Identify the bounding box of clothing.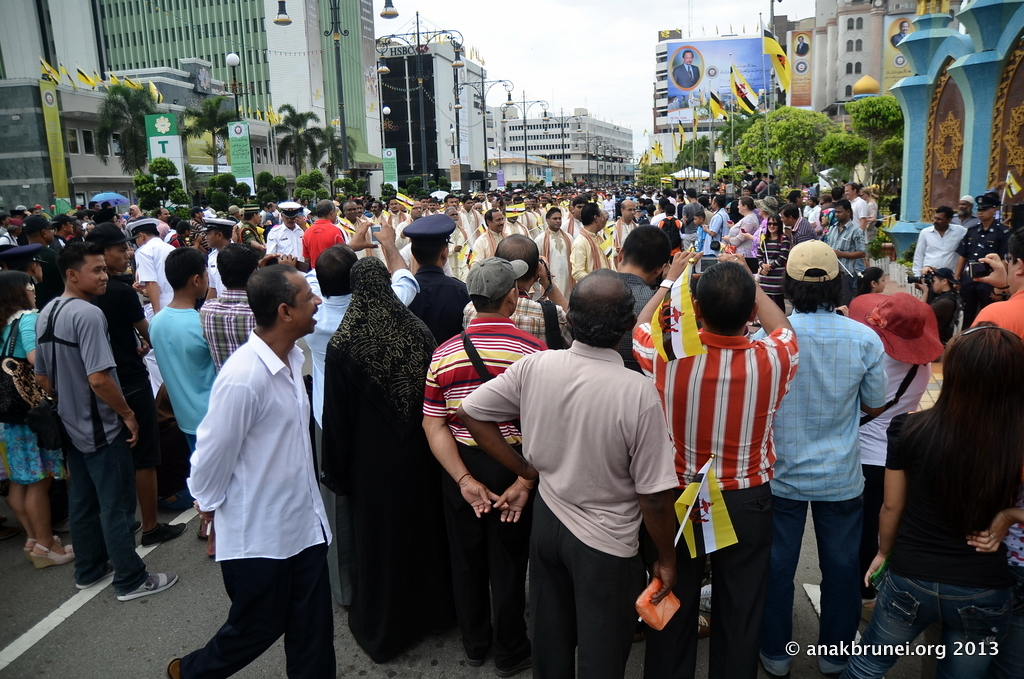
318:253:436:663.
